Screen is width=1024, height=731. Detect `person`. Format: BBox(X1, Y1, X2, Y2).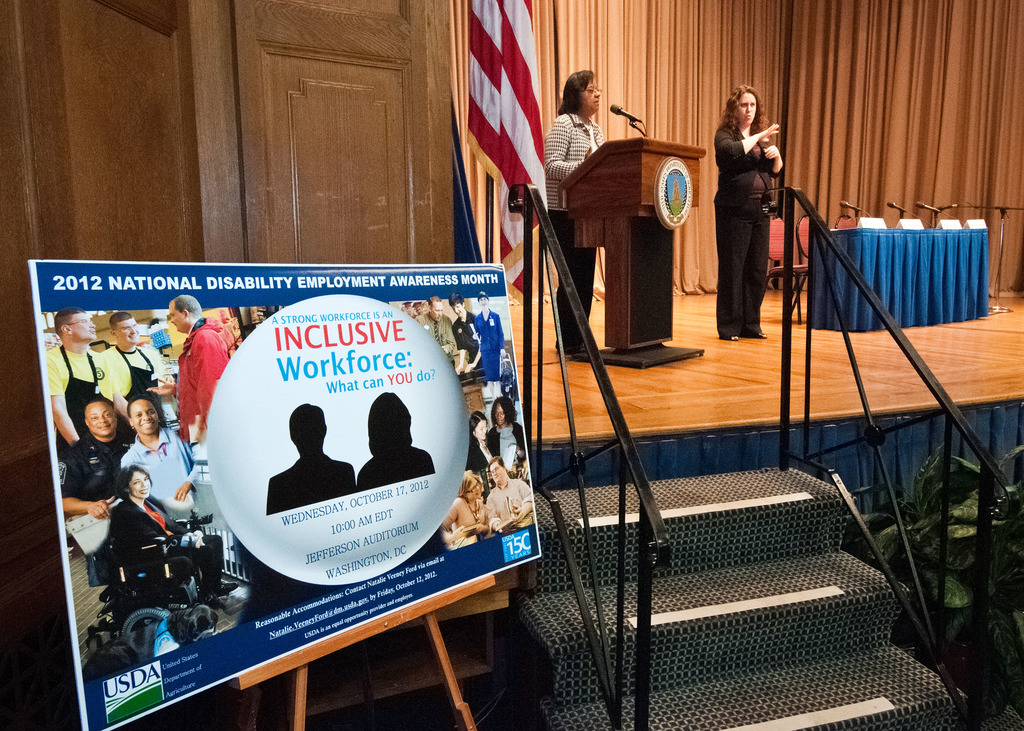
BBox(541, 70, 609, 354).
